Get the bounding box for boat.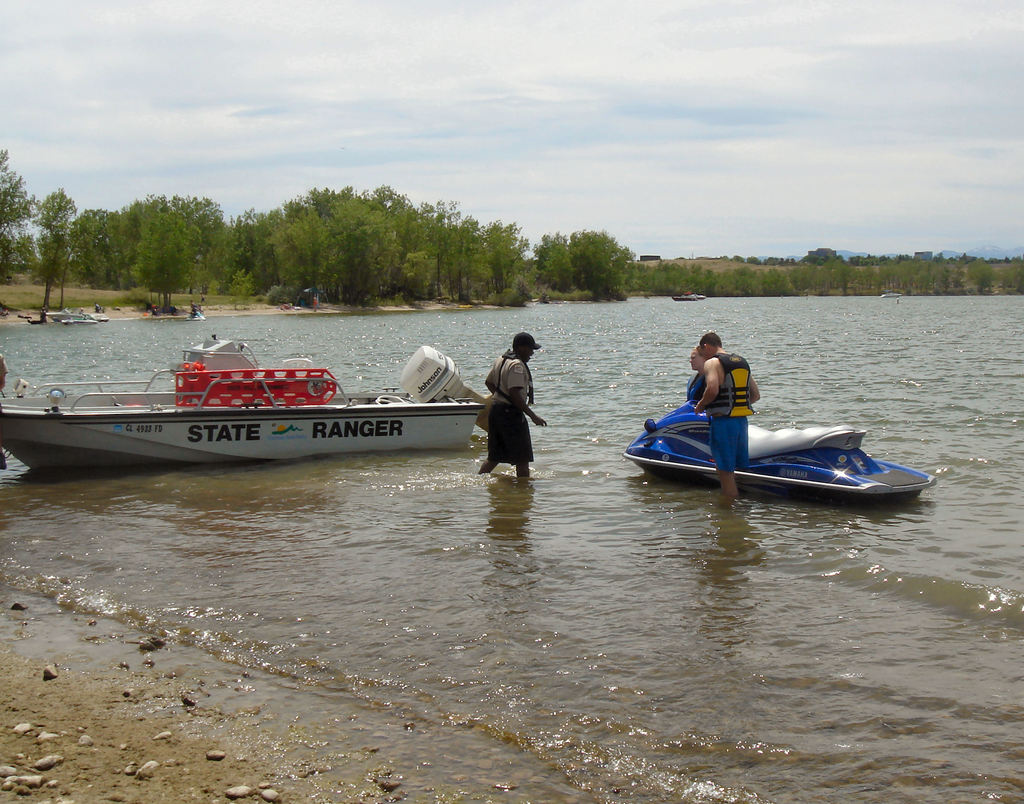
[x1=19, y1=324, x2=534, y2=473].
